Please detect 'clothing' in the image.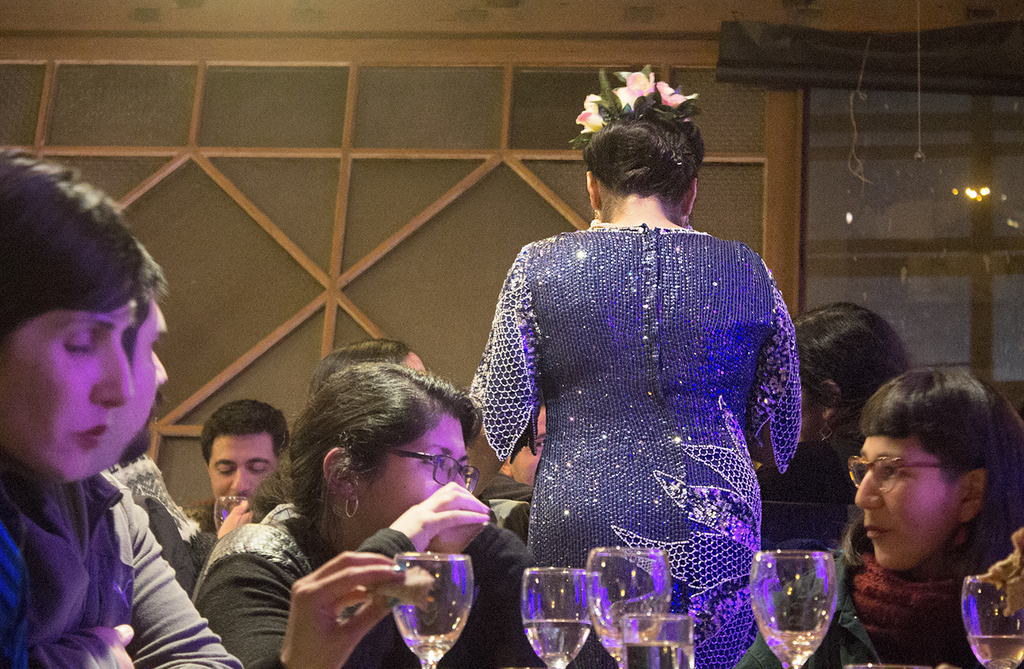
21/465/242/668.
